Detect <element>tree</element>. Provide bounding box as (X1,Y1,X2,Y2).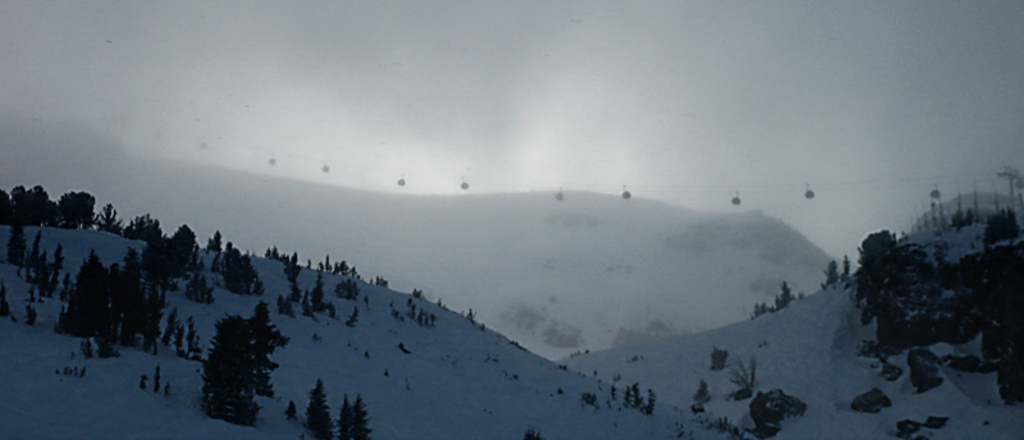
(161,226,193,270).
